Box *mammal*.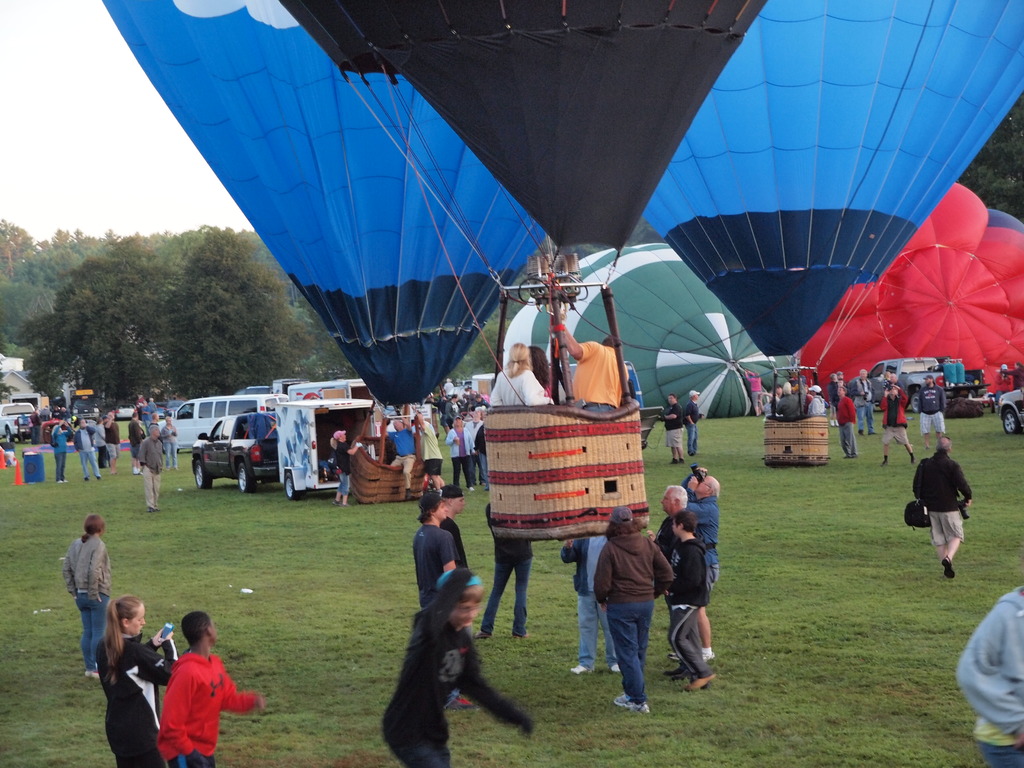
pyautogui.locateOnScreen(125, 410, 144, 469).
